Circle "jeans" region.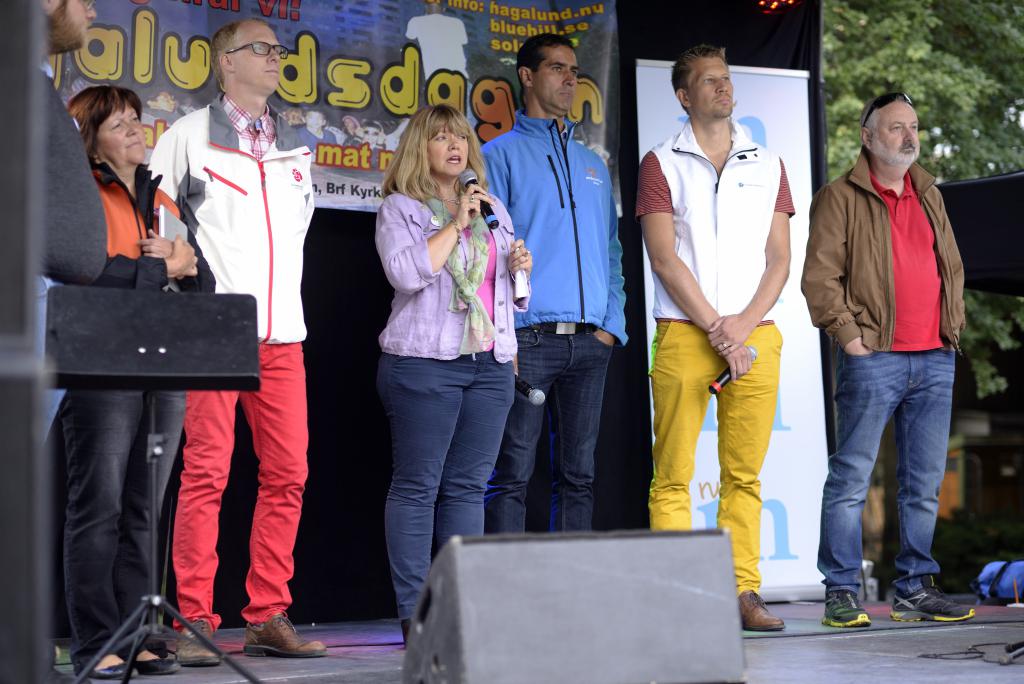
Region: 820 344 968 606.
